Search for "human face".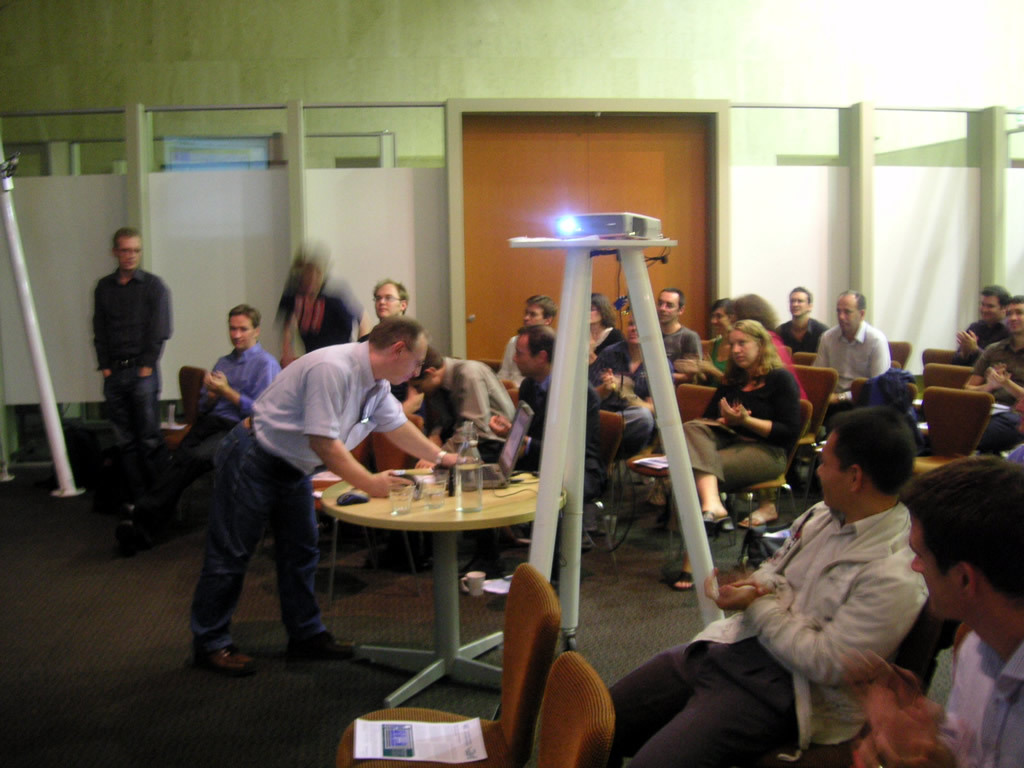
Found at pyautogui.locateOnScreen(907, 517, 955, 621).
